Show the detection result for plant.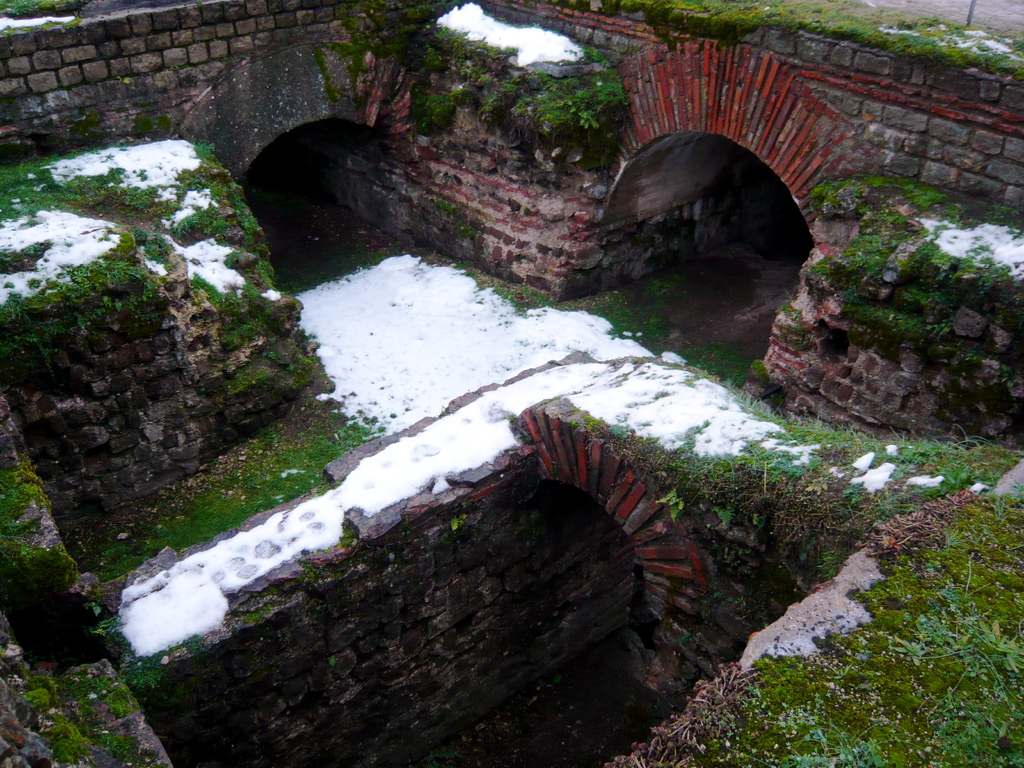
330/0/525/144.
